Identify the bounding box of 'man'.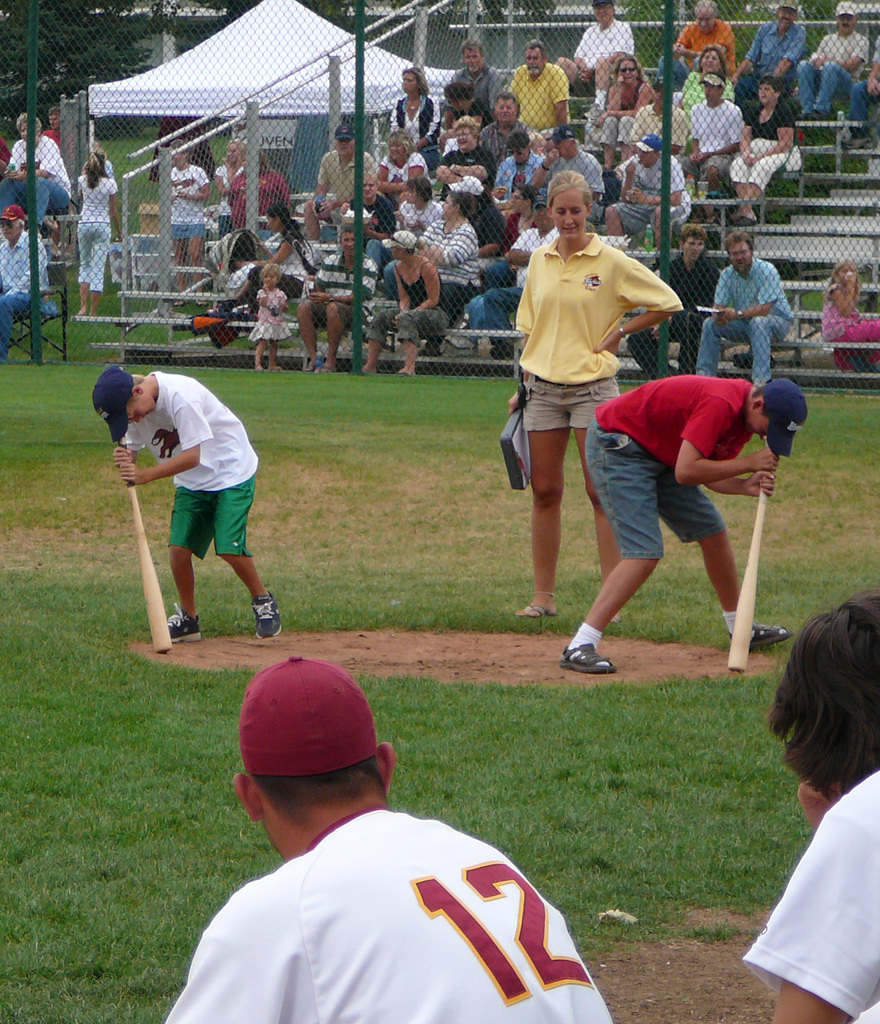
660:0:740:95.
